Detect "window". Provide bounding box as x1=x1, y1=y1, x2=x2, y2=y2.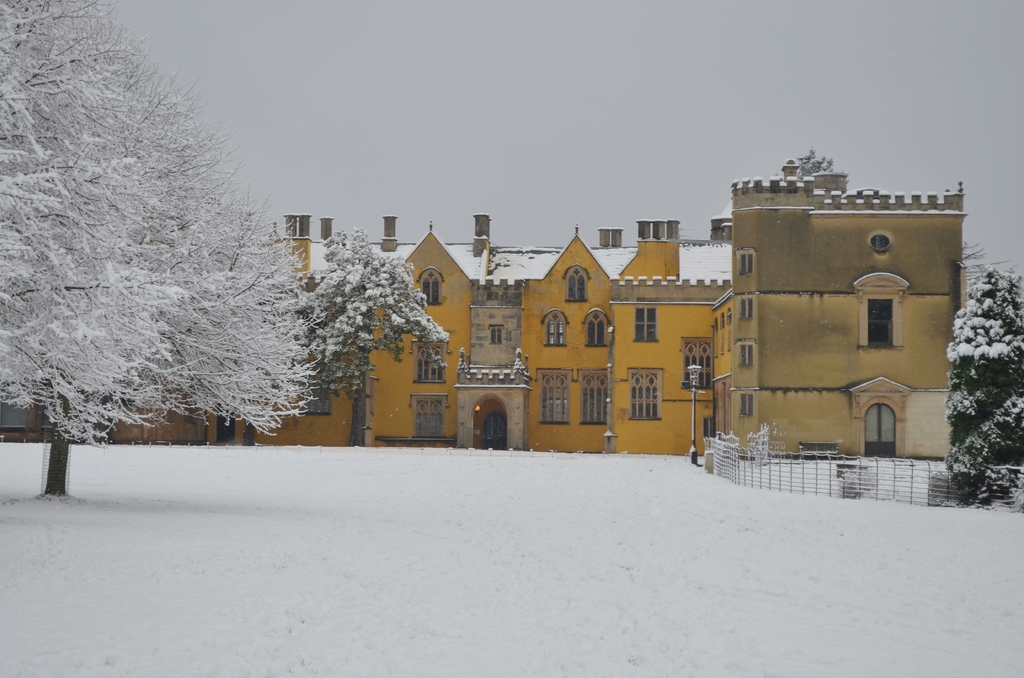
x1=577, y1=365, x2=611, y2=425.
